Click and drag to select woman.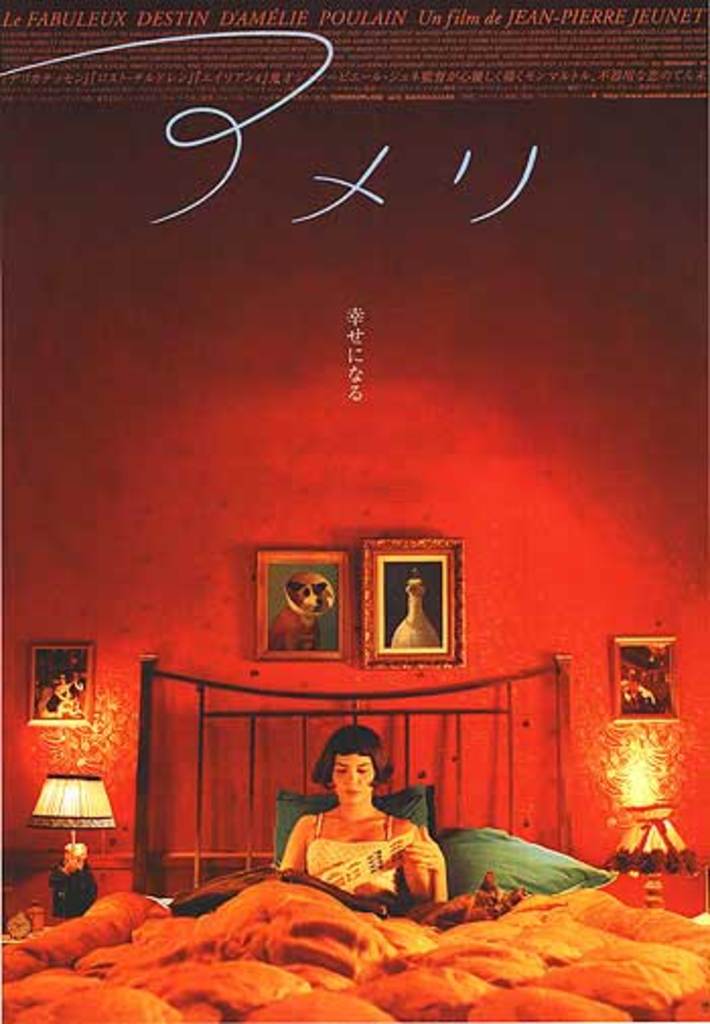
Selection: {"x1": 270, "y1": 722, "x2": 438, "y2": 906}.
